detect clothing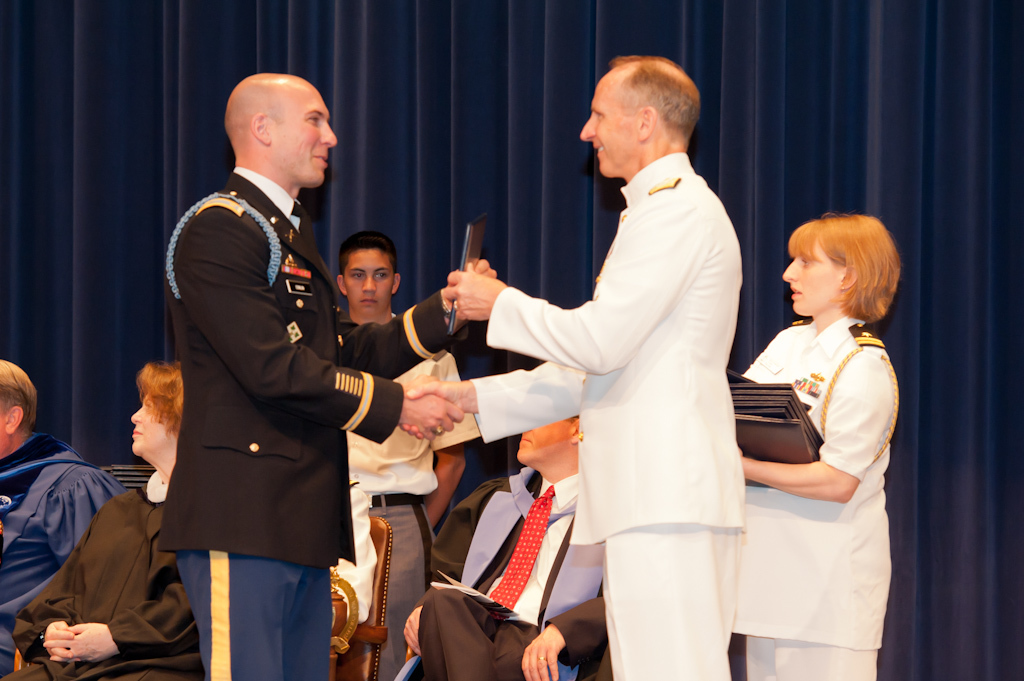
rect(150, 166, 468, 680)
